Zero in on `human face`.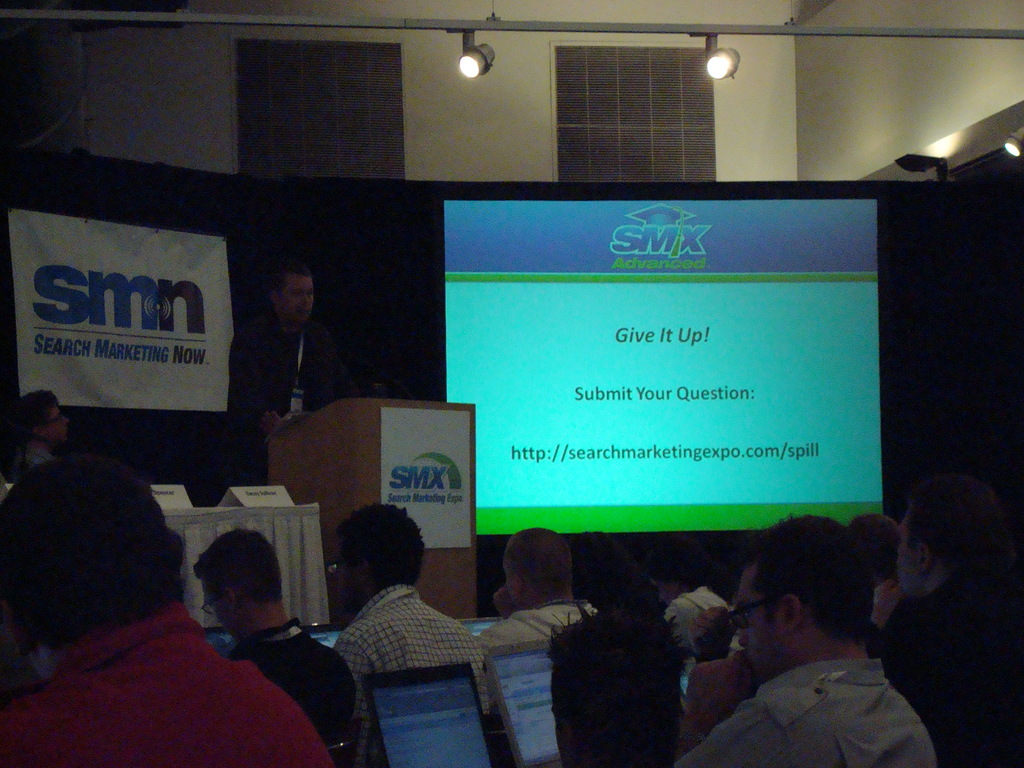
Zeroed in: bbox=(202, 589, 236, 639).
